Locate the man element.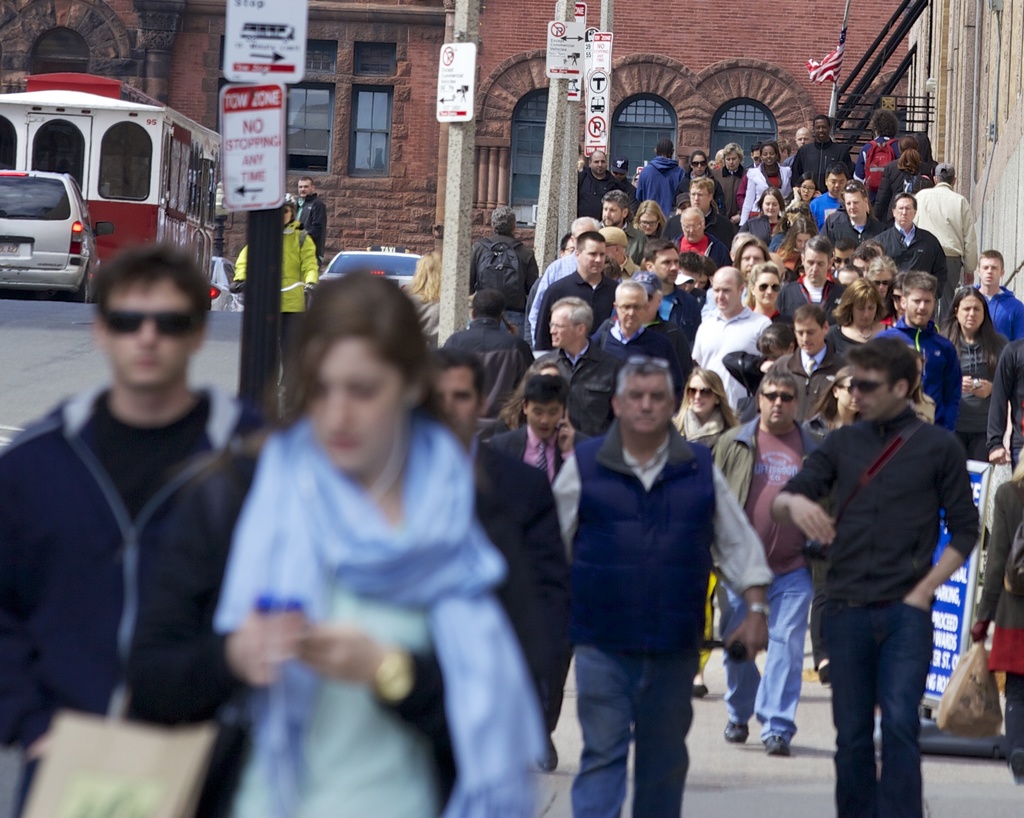
Element bbox: BBox(470, 200, 534, 316).
